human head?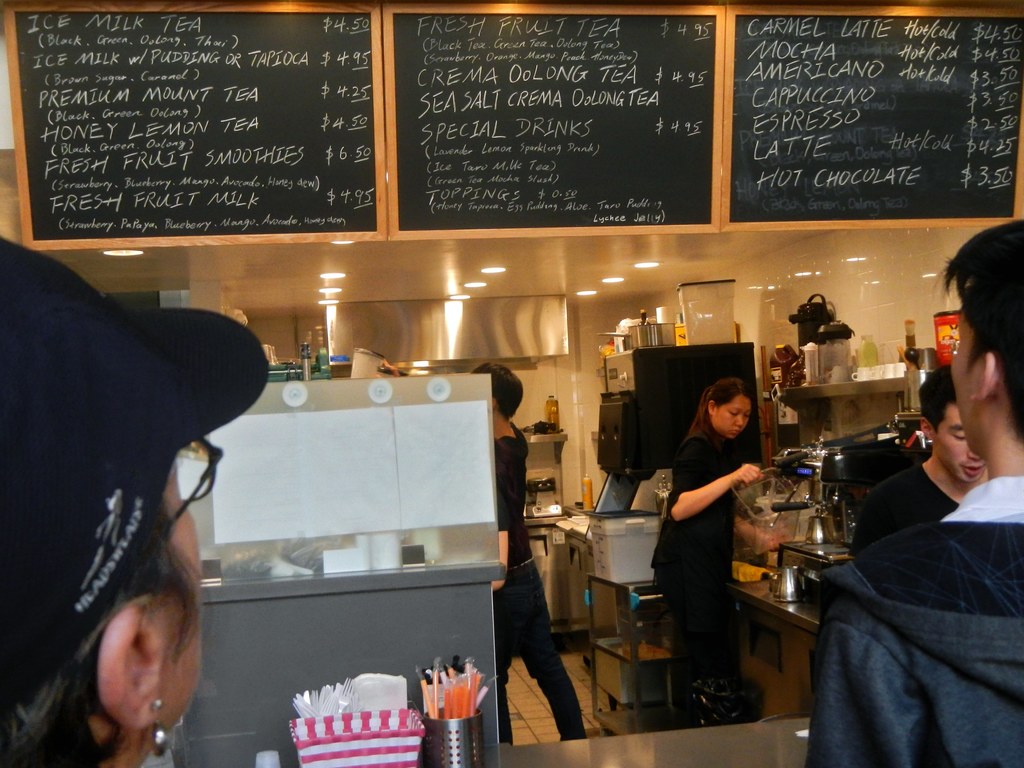
x1=472, y1=364, x2=524, y2=424
